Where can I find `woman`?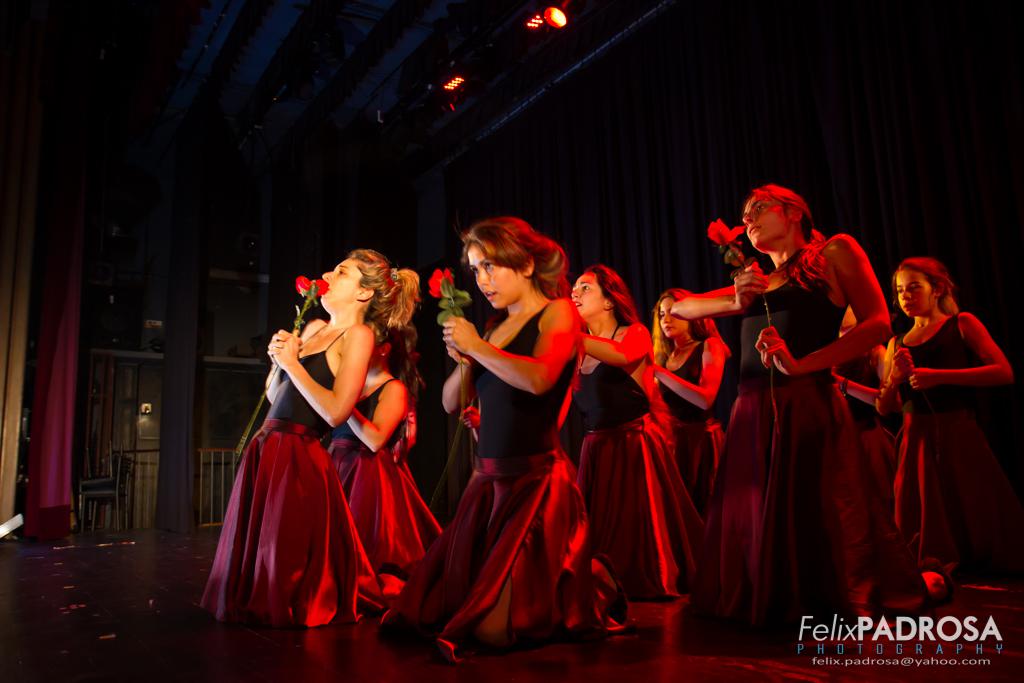
You can find it at bbox(320, 301, 432, 596).
